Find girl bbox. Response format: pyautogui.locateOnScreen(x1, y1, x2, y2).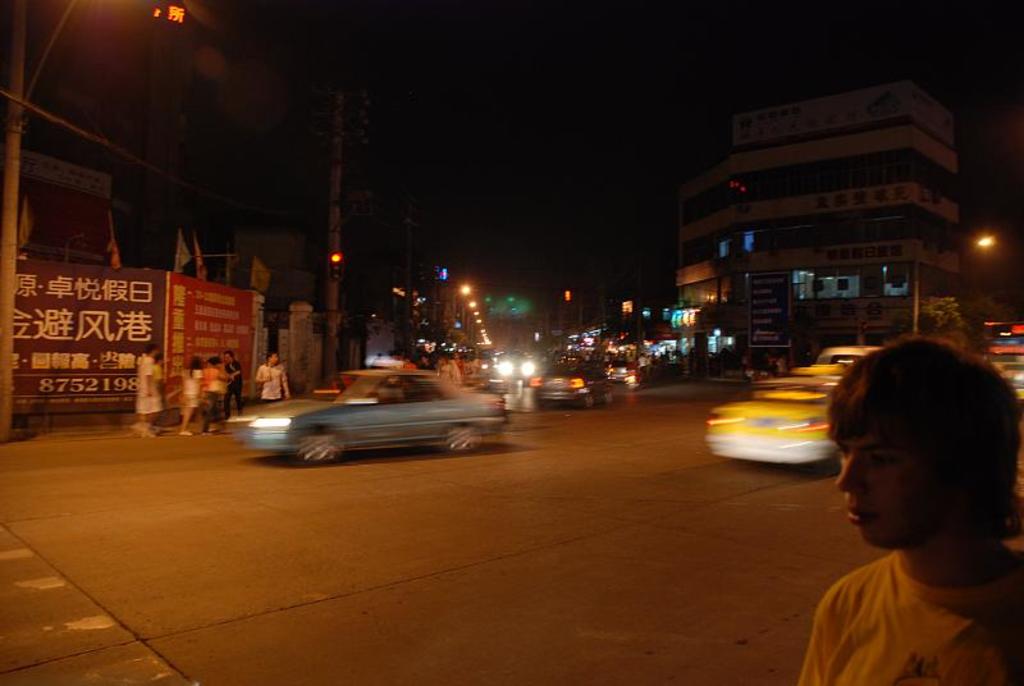
pyautogui.locateOnScreen(180, 355, 204, 436).
